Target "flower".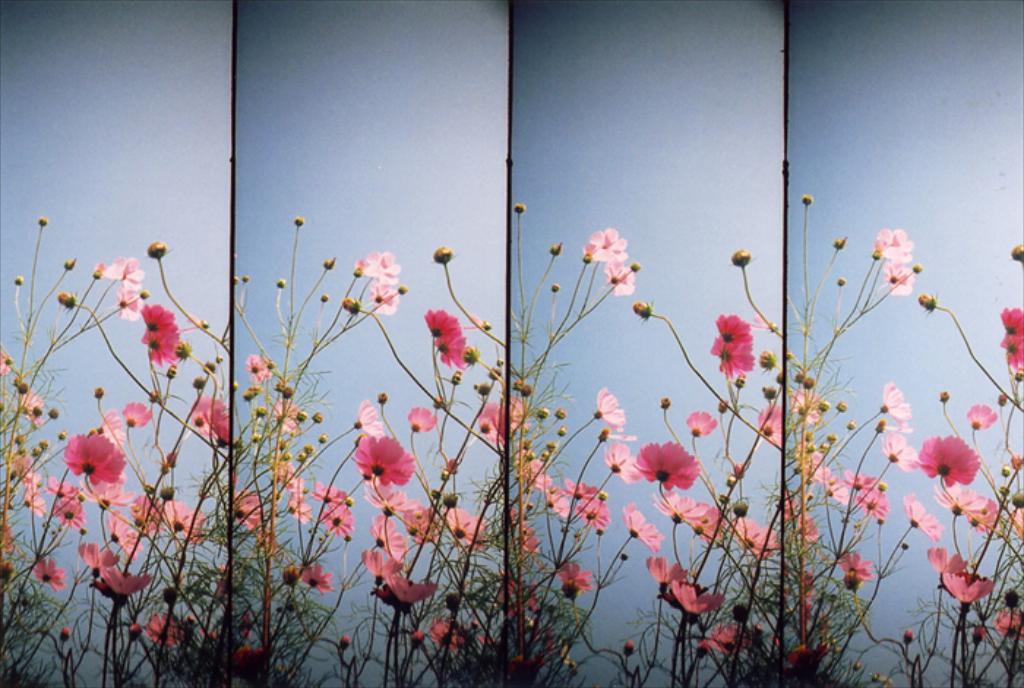
Target region: (x1=989, y1=607, x2=1023, y2=637).
